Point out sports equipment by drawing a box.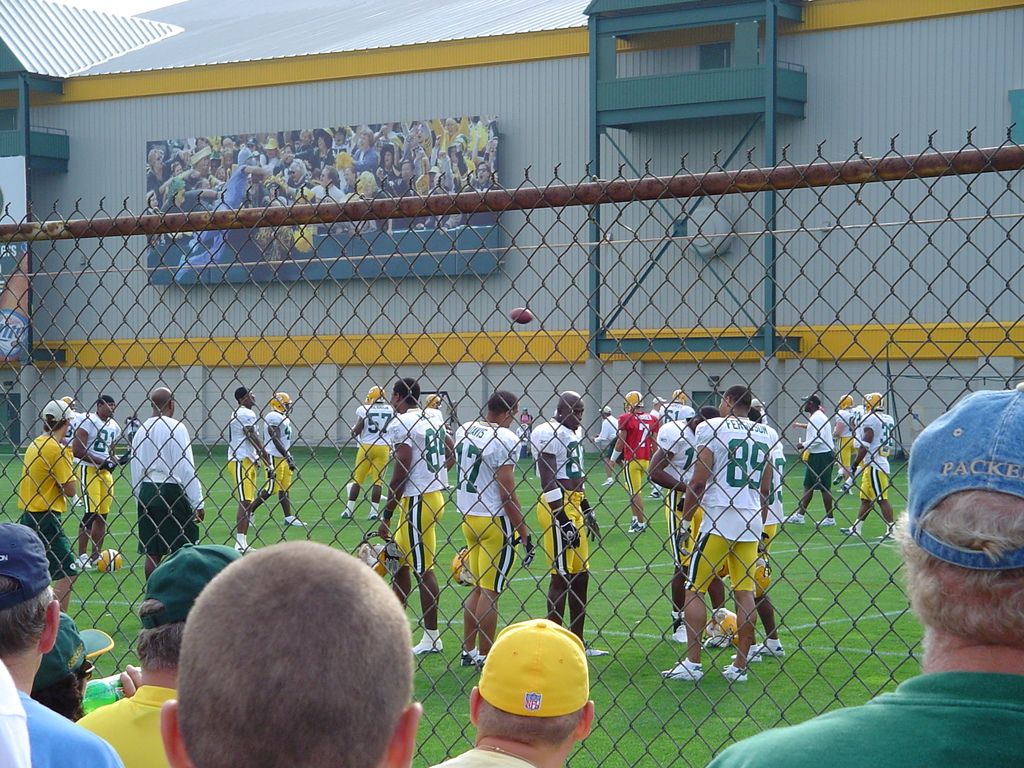
{"x1": 783, "y1": 508, "x2": 808, "y2": 524}.
